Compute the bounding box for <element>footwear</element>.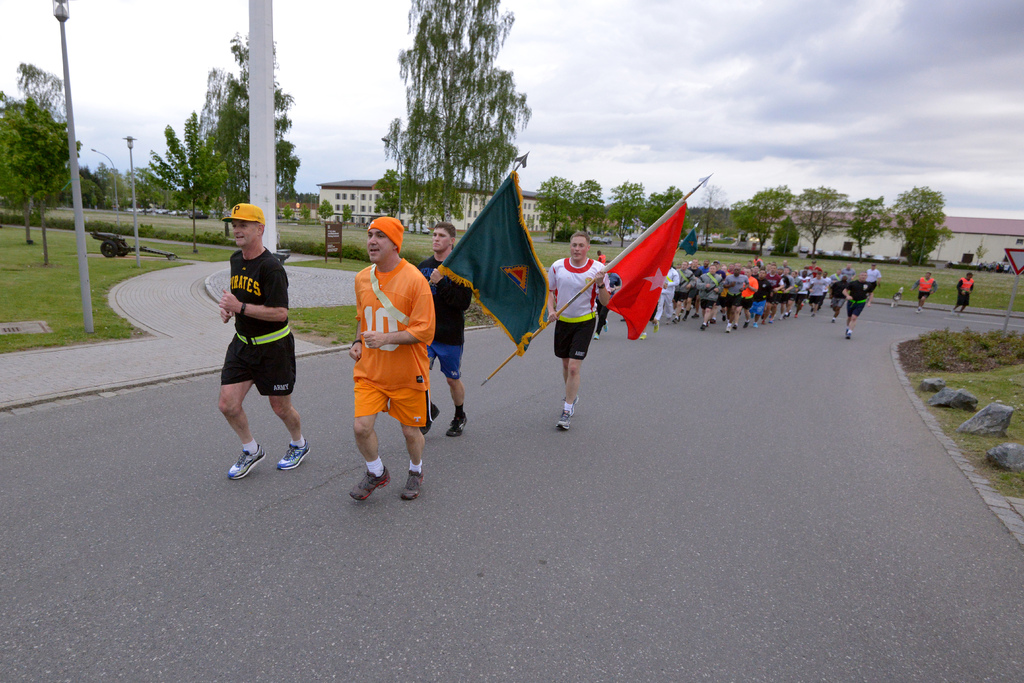
(x1=438, y1=412, x2=470, y2=438).
